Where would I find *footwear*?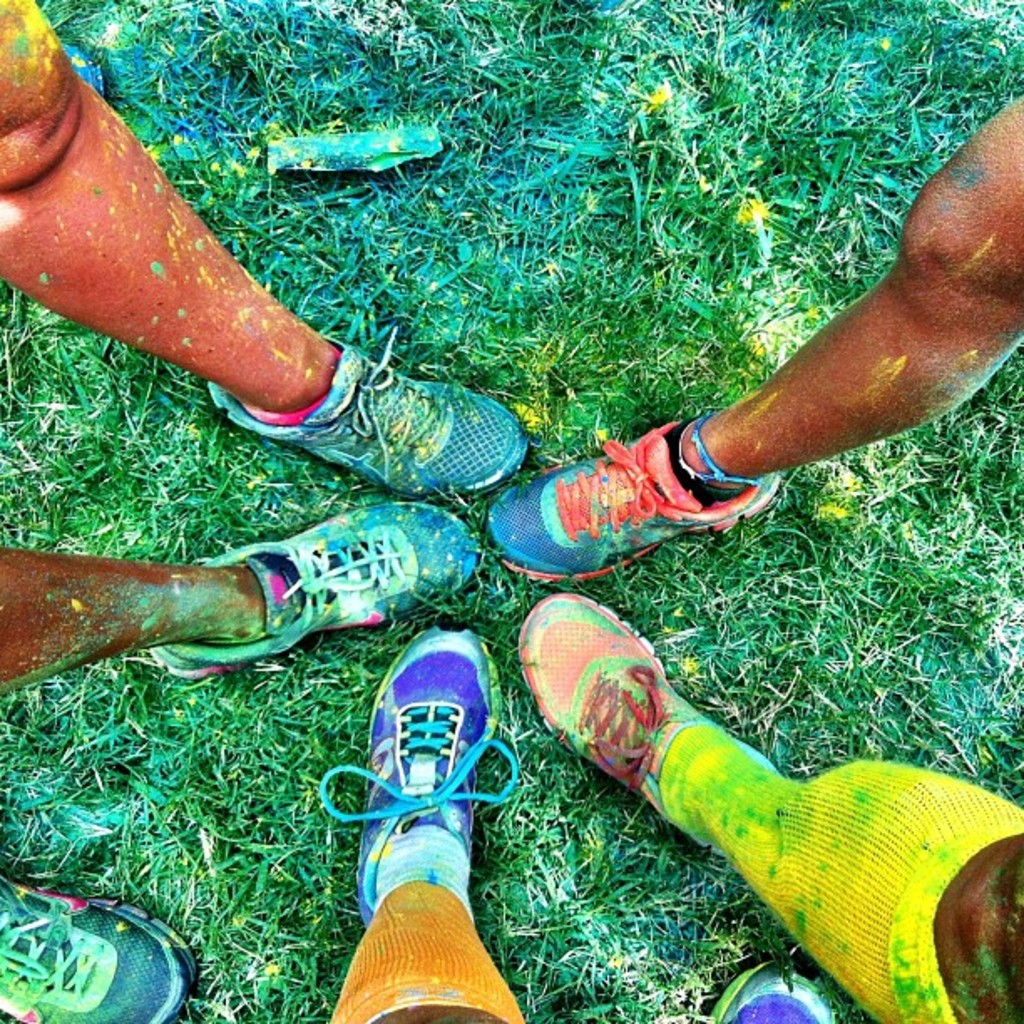
At locate(0, 873, 199, 1022).
